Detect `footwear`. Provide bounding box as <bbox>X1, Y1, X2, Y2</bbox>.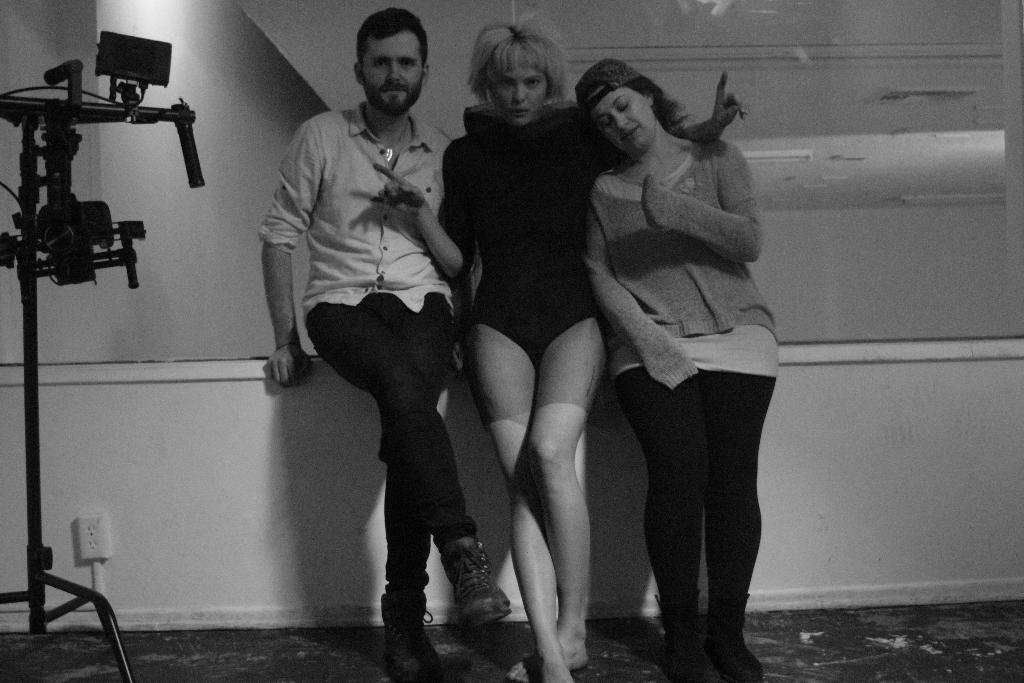
<bbox>440, 531, 515, 633</bbox>.
